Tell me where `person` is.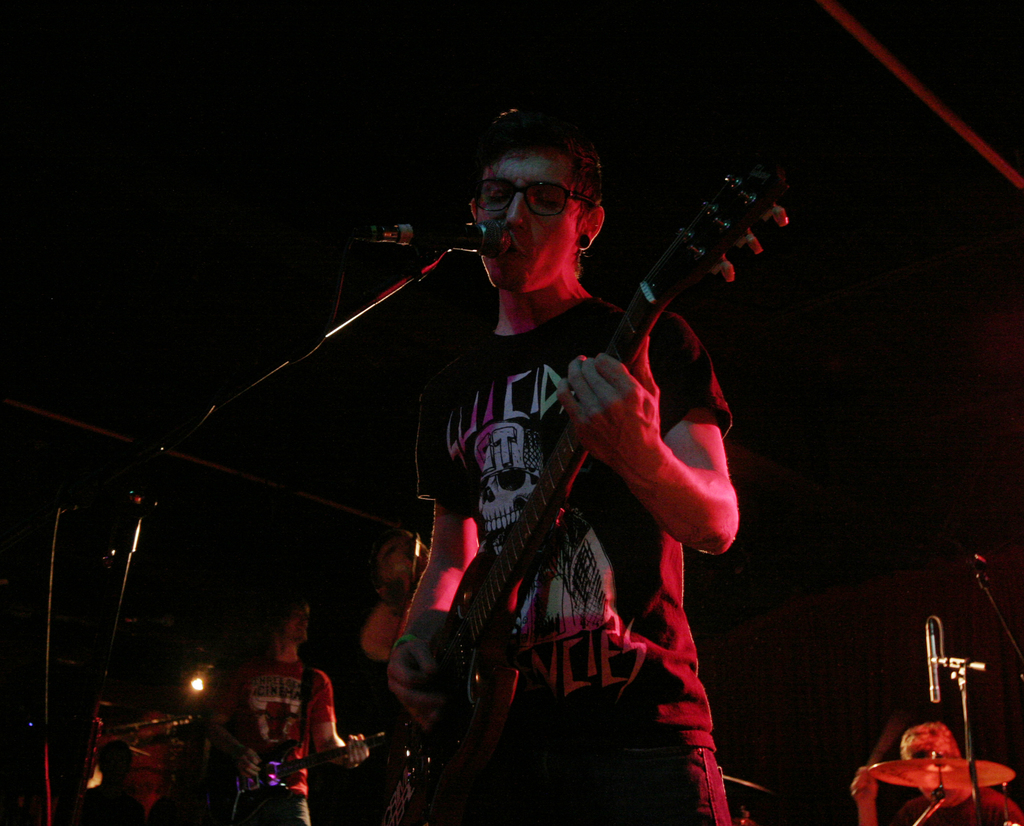
`person` is at rect(886, 719, 1023, 825).
